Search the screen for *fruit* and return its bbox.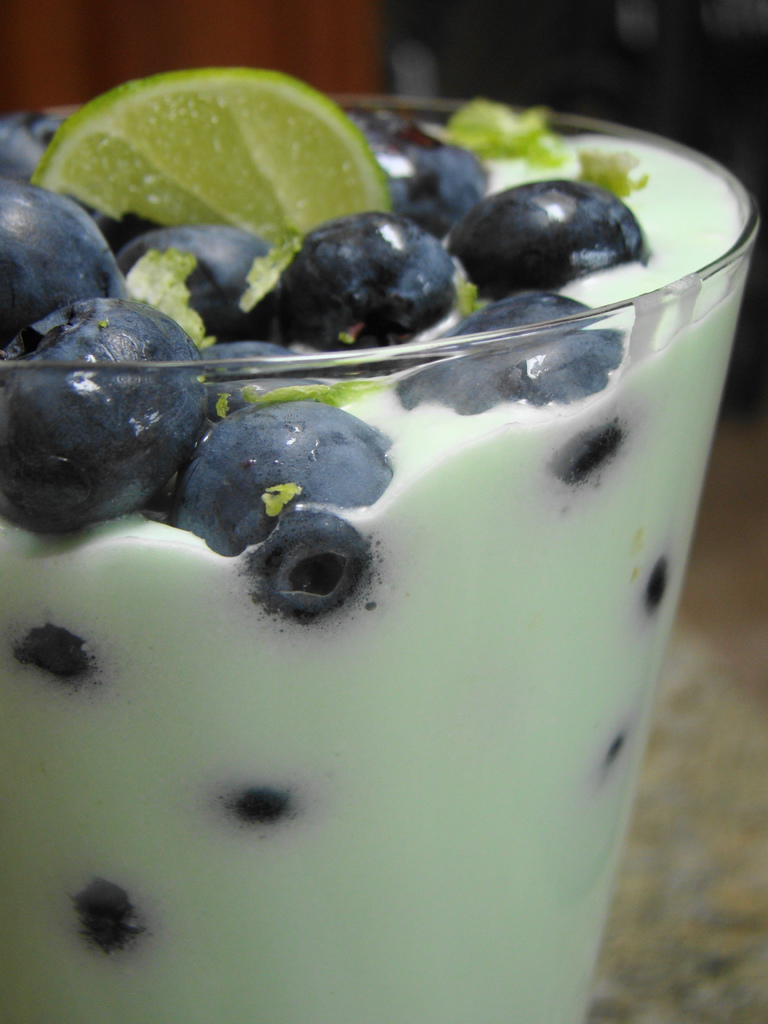
Found: (0, 294, 217, 539).
